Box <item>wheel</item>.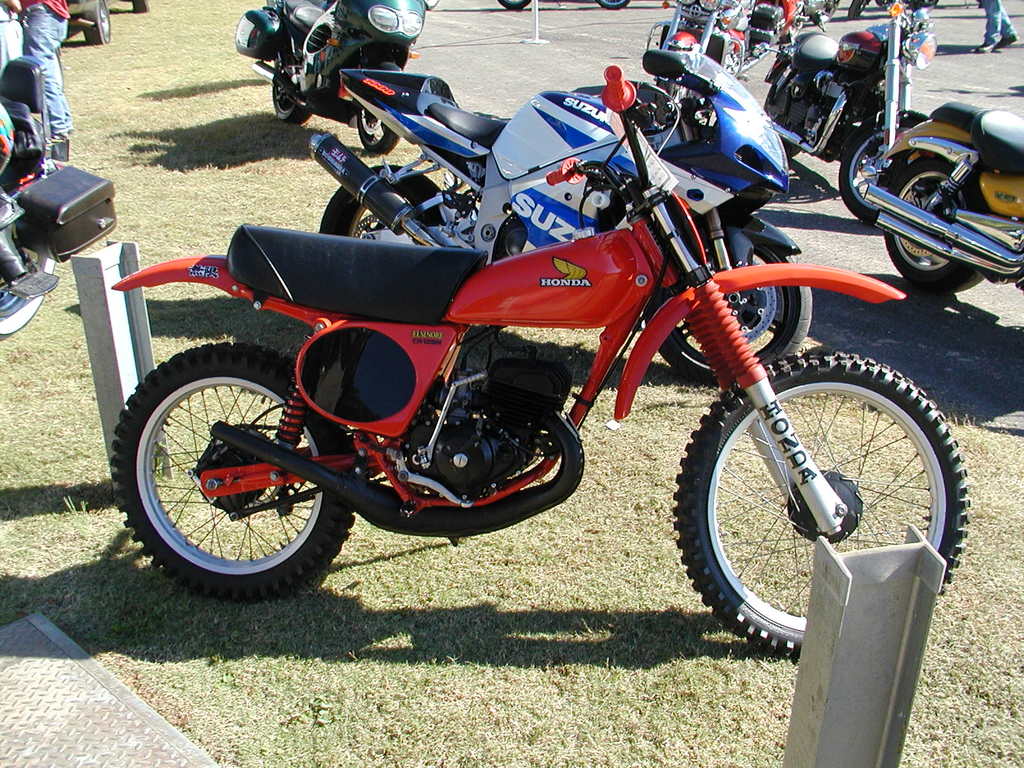
select_region(887, 156, 982, 285).
